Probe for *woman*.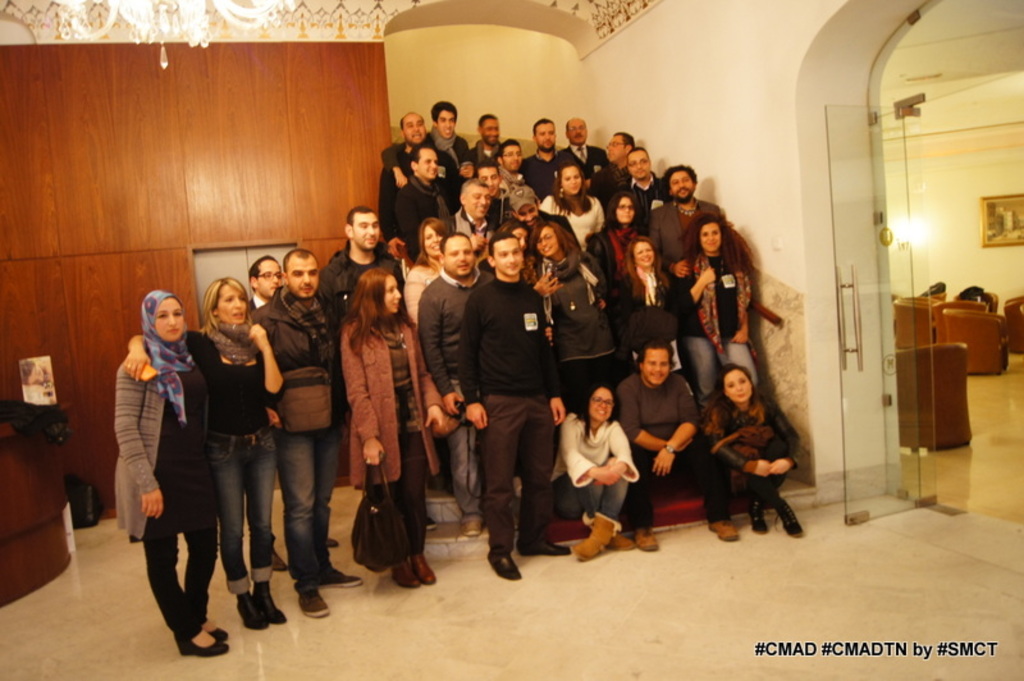
Probe result: (x1=399, y1=210, x2=451, y2=490).
